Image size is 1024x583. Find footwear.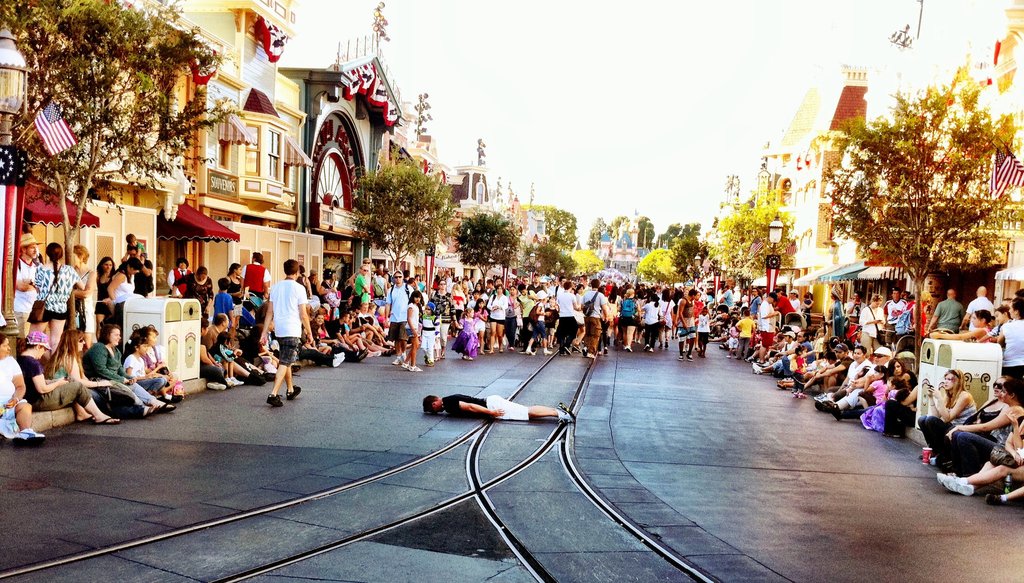
crop(674, 357, 683, 359).
